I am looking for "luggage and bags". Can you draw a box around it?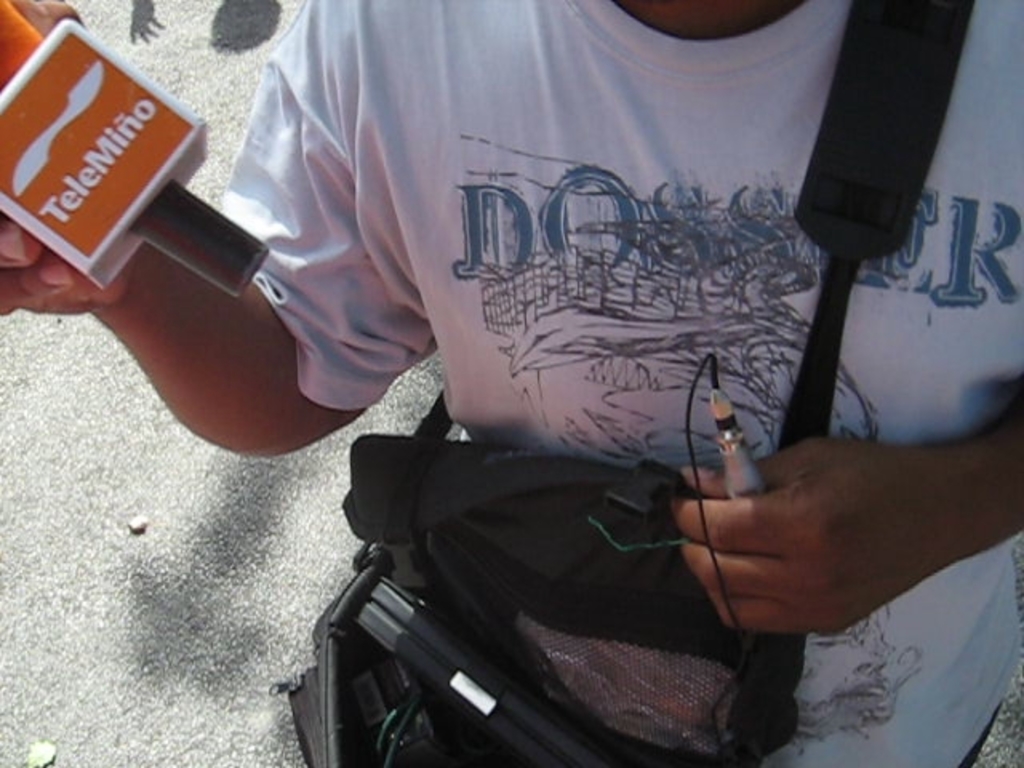
Sure, the bounding box is (285,0,981,766).
